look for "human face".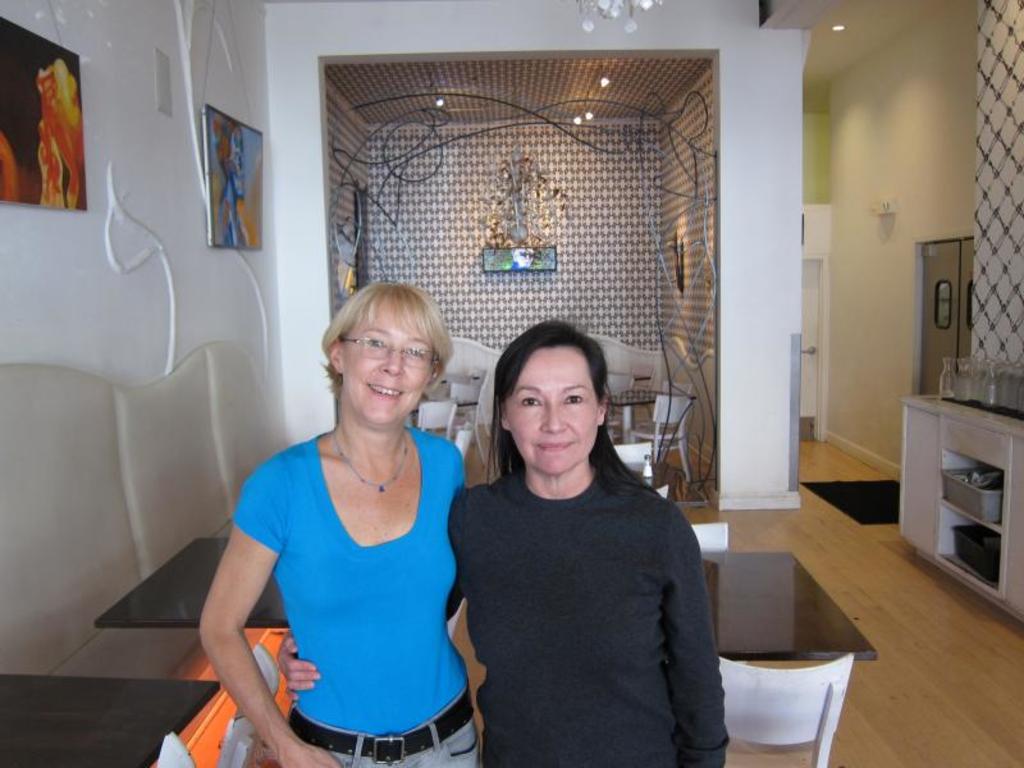
Found: [342,303,431,420].
